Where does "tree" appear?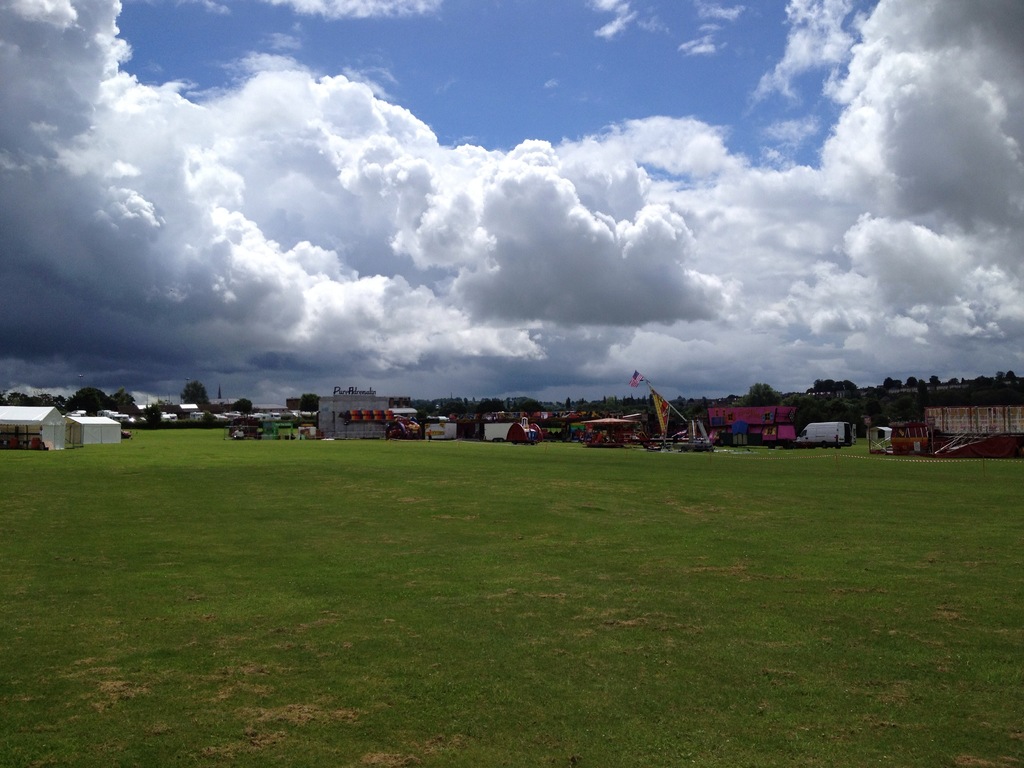
Appears at 409:387:656:426.
